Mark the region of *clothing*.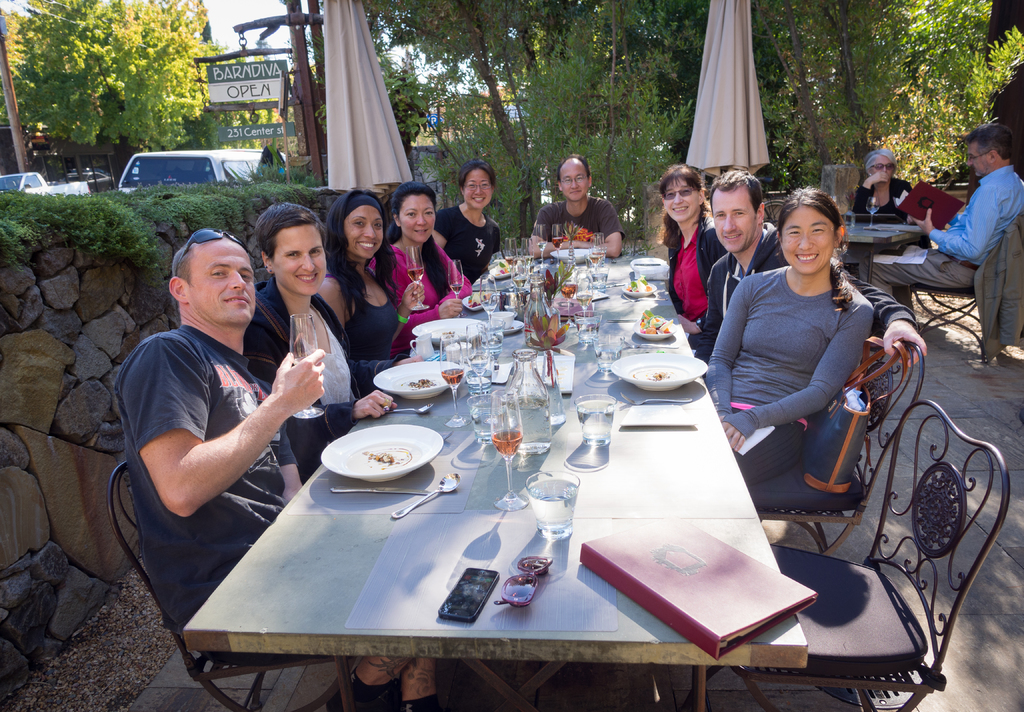
Region: bbox=[935, 162, 1023, 263].
